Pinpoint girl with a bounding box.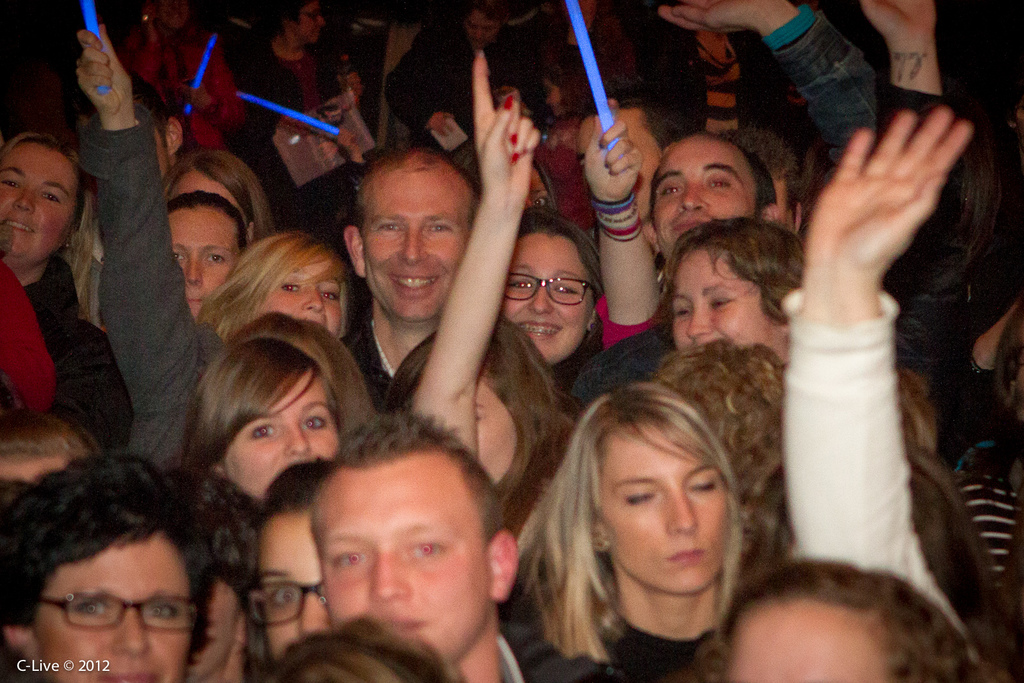
bbox(0, 133, 106, 337).
